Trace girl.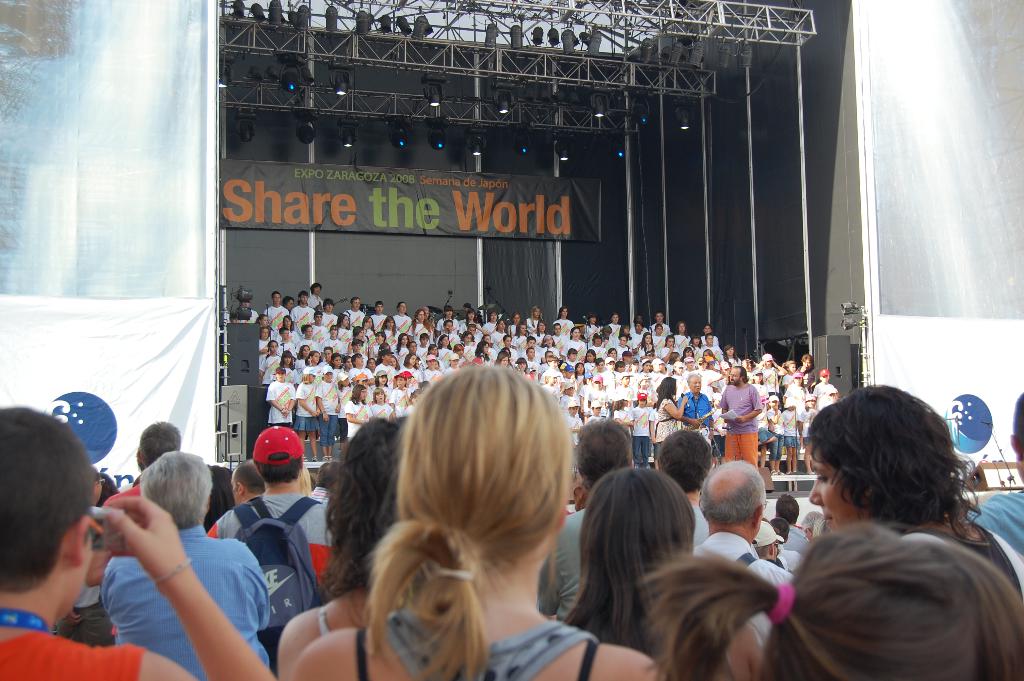
Traced to [591,359,604,374].
